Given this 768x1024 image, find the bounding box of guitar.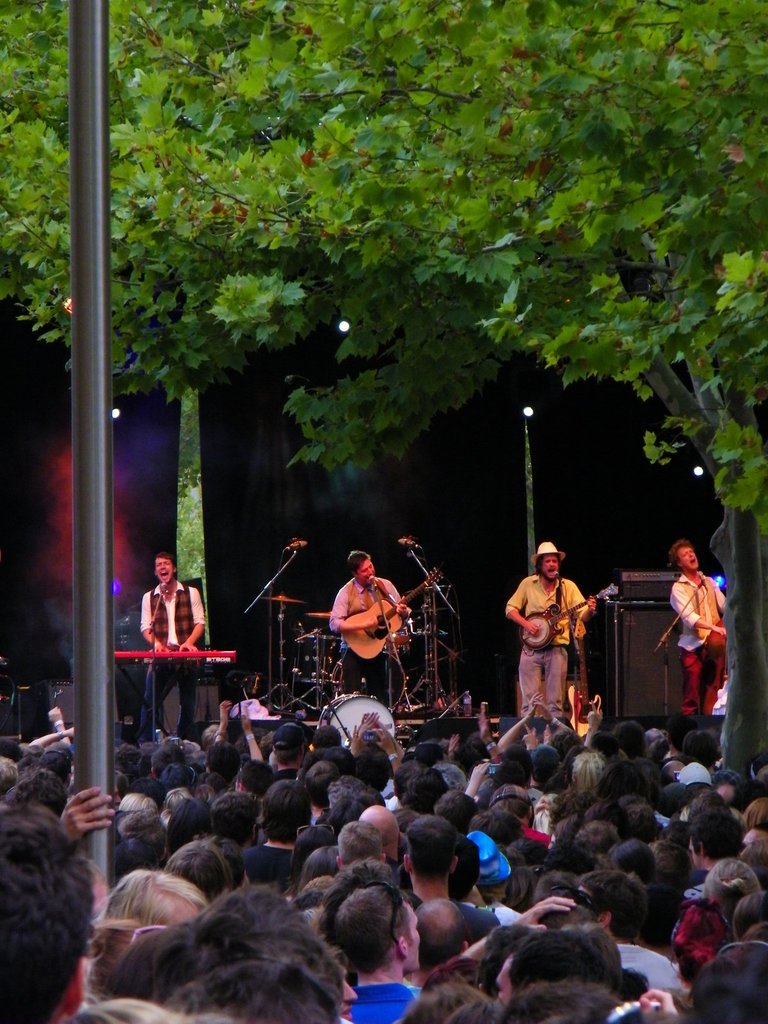
(x1=343, y1=567, x2=446, y2=659).
